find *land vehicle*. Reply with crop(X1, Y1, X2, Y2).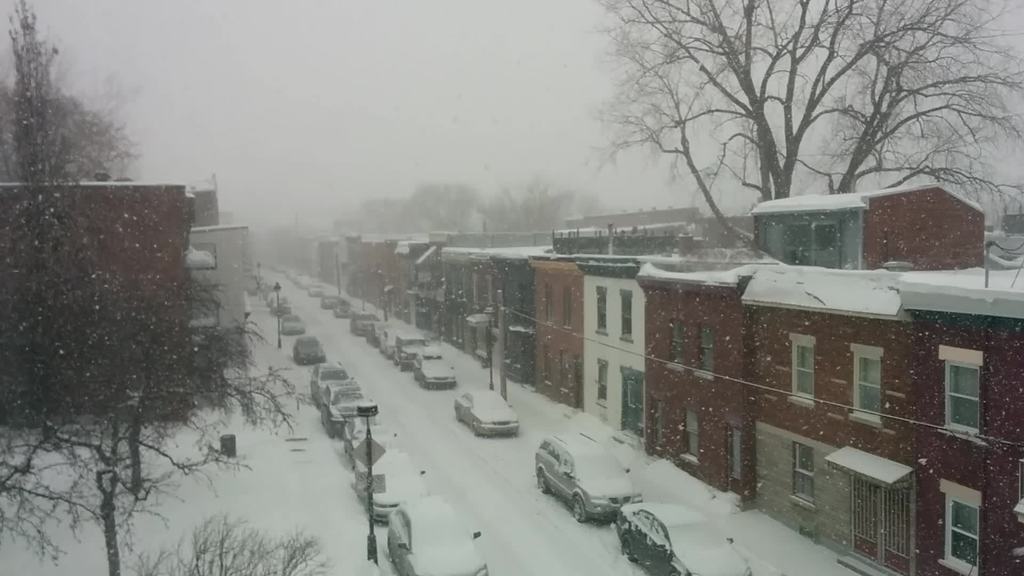
crop(296, 332, 326, 362).
